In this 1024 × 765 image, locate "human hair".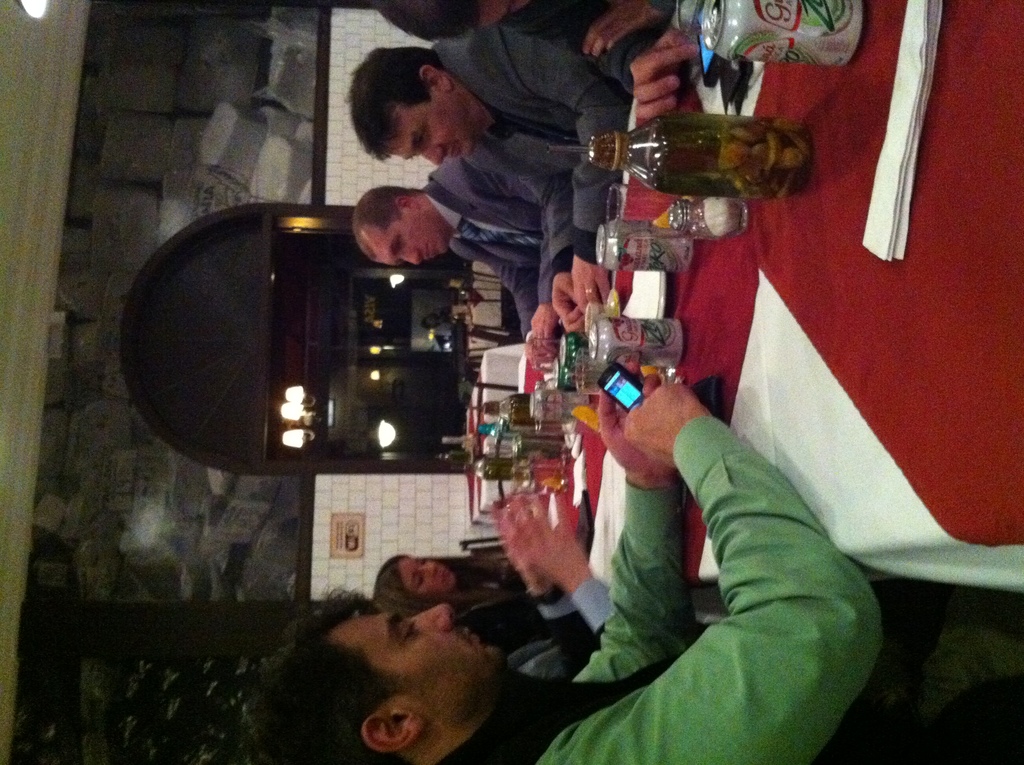
Bounding box: 349/40/472/150.
